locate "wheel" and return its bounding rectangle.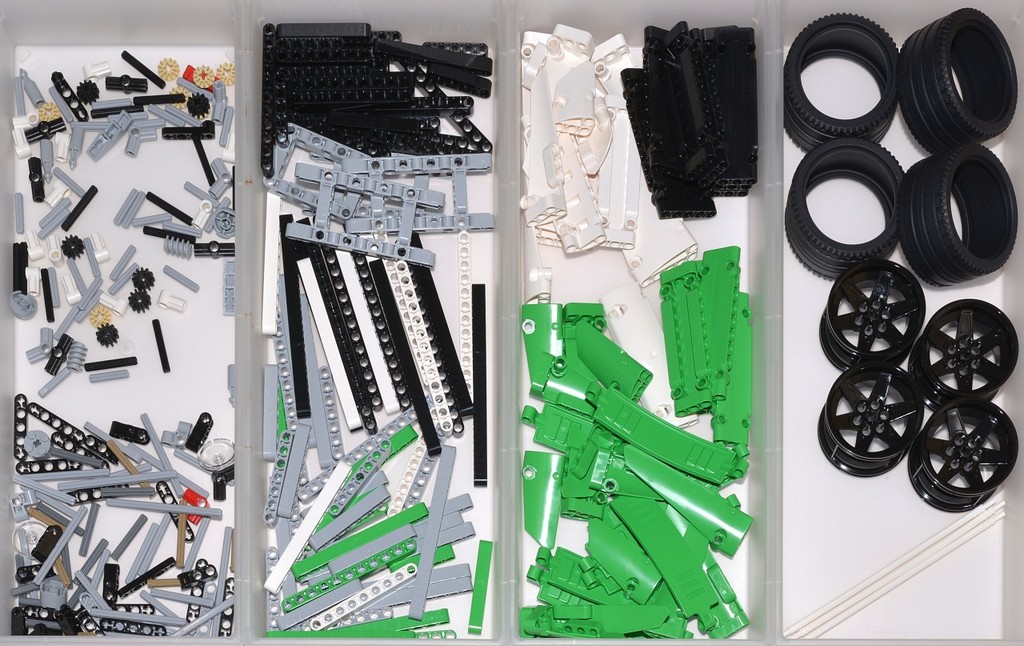
select_region(934, 311, 1014, 407).
